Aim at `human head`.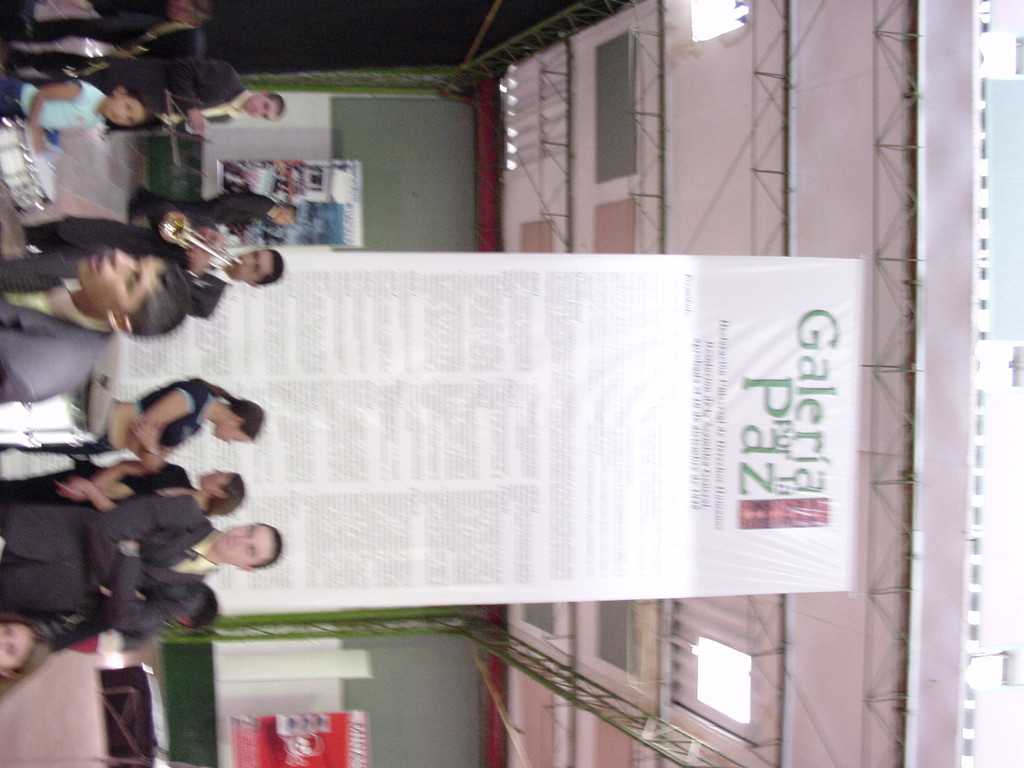
Aimed at left=173, top=589, right=220, bottom=631.
